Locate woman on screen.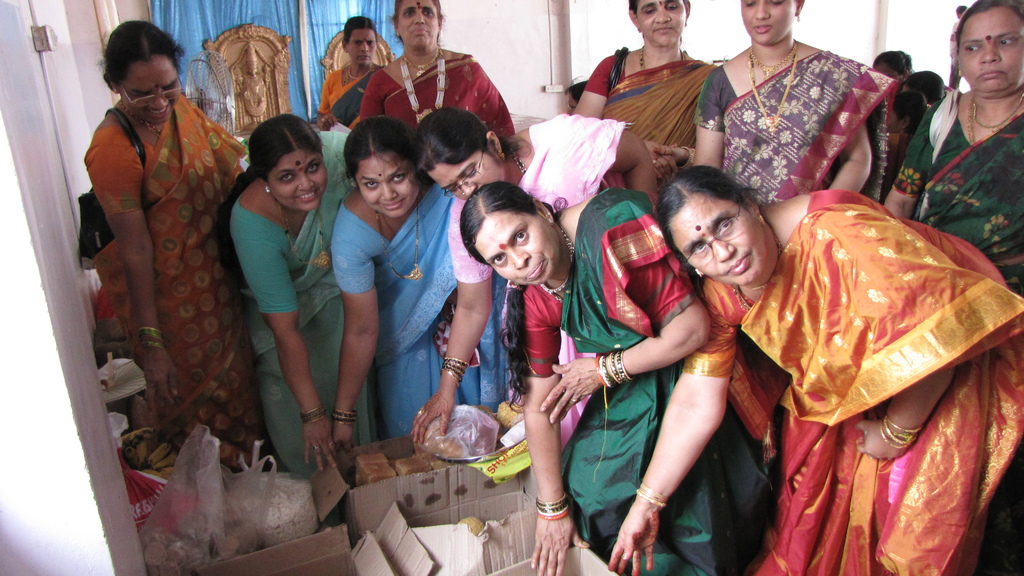
On screen at 70 13 295 470.
